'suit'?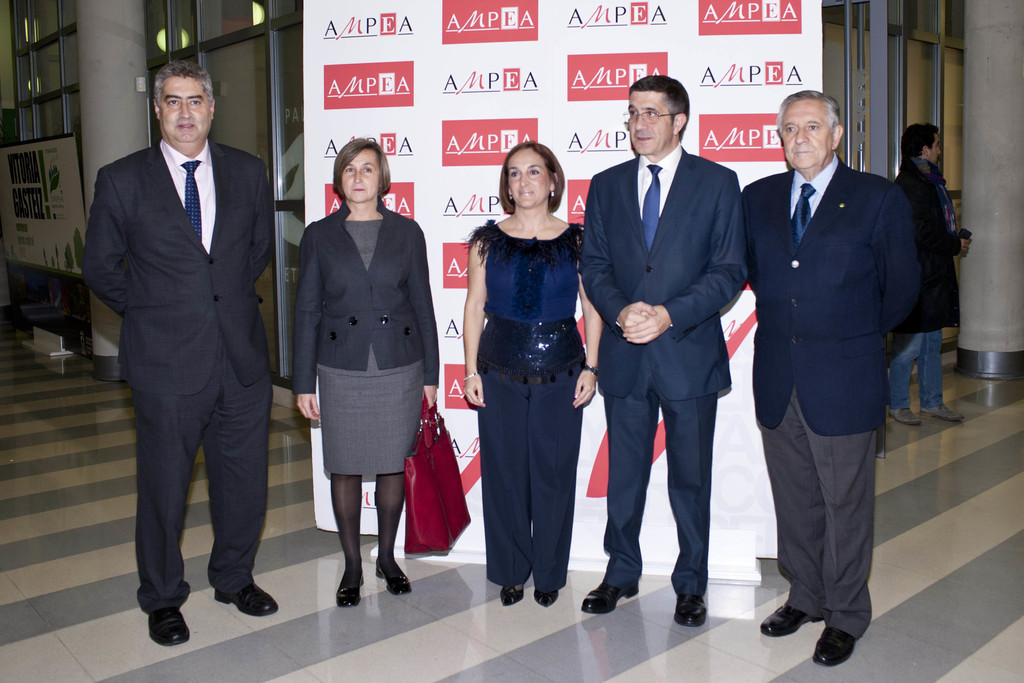
l=740, t=155, r=932, b=641
